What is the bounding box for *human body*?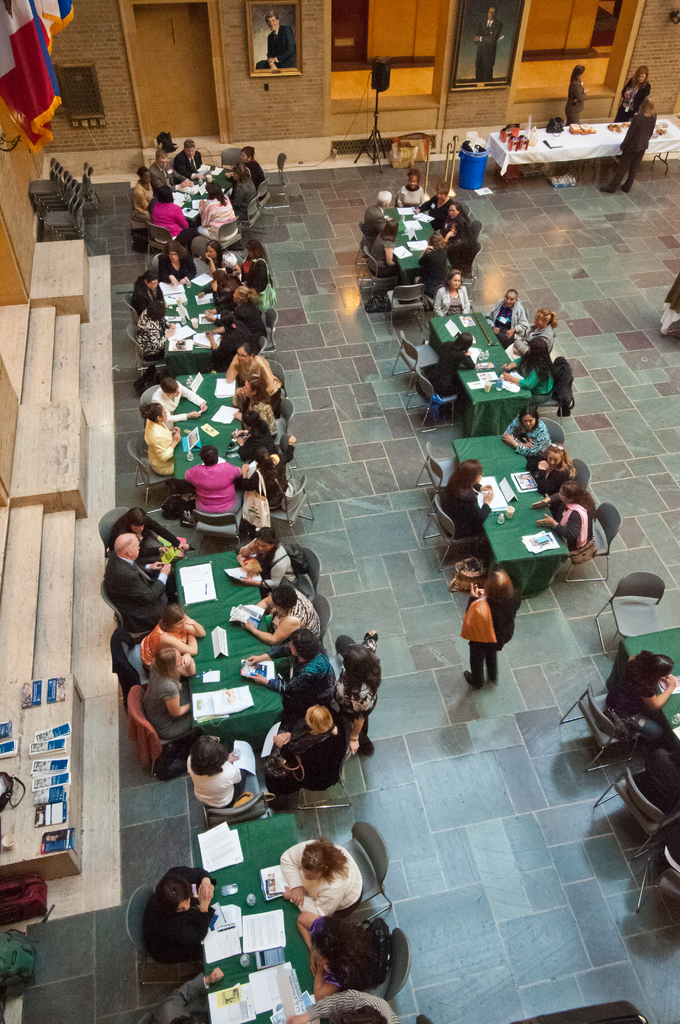
611/61/651/119.
